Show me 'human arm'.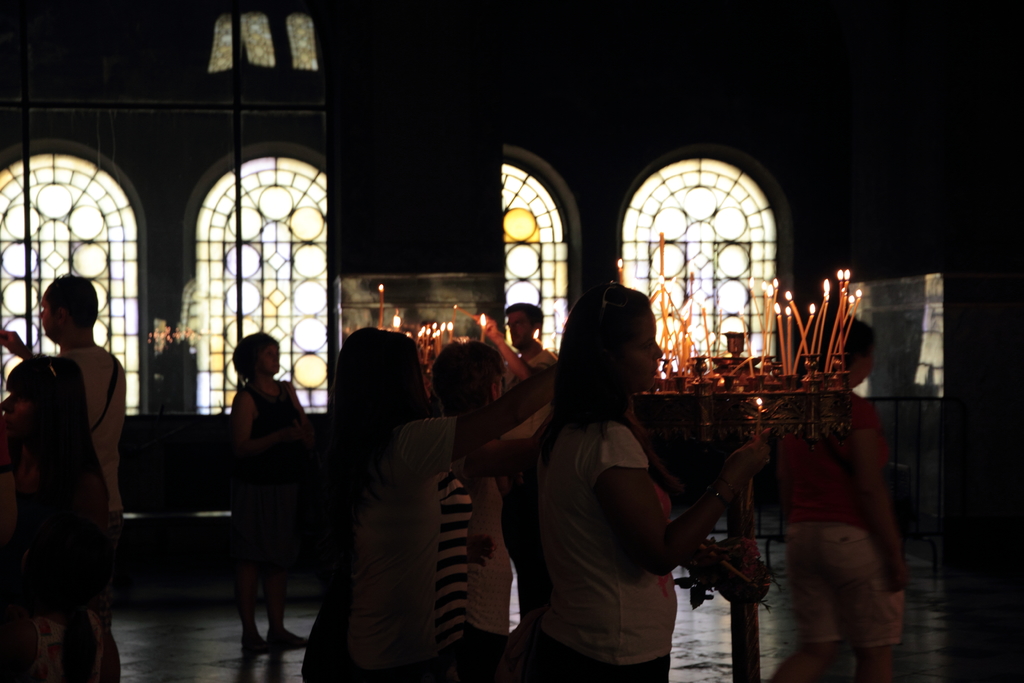
'human arm' is here: x1=463, y1=403, x2=563, y2=473.
